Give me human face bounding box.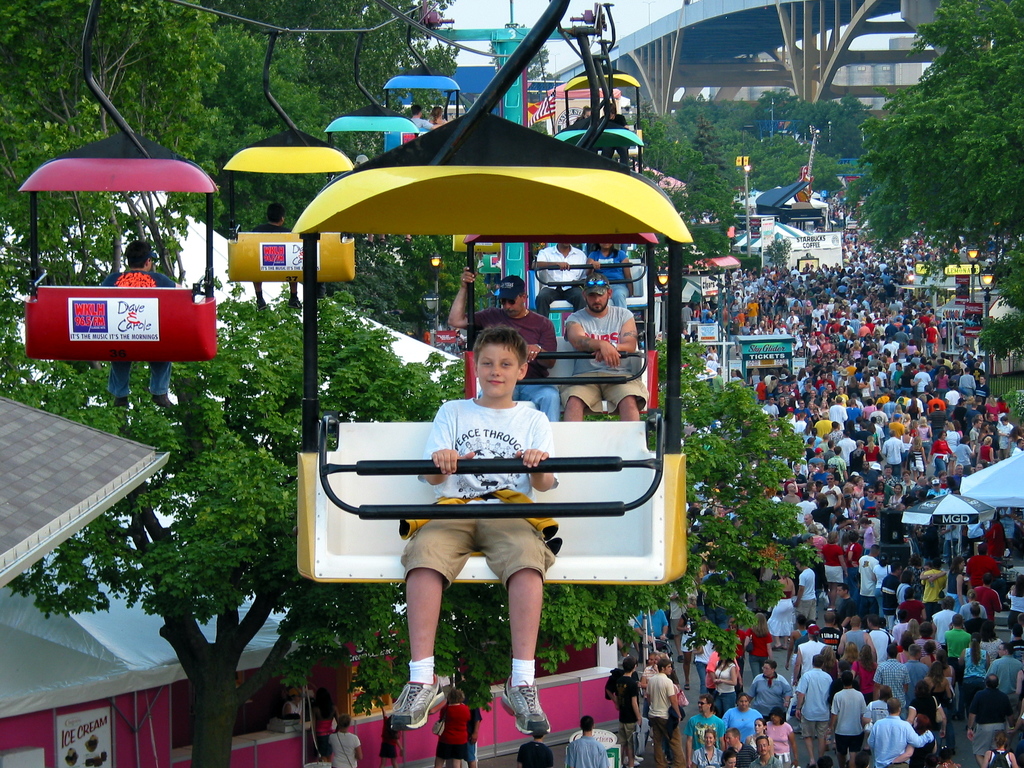
region(474, 342, 518, 404).
